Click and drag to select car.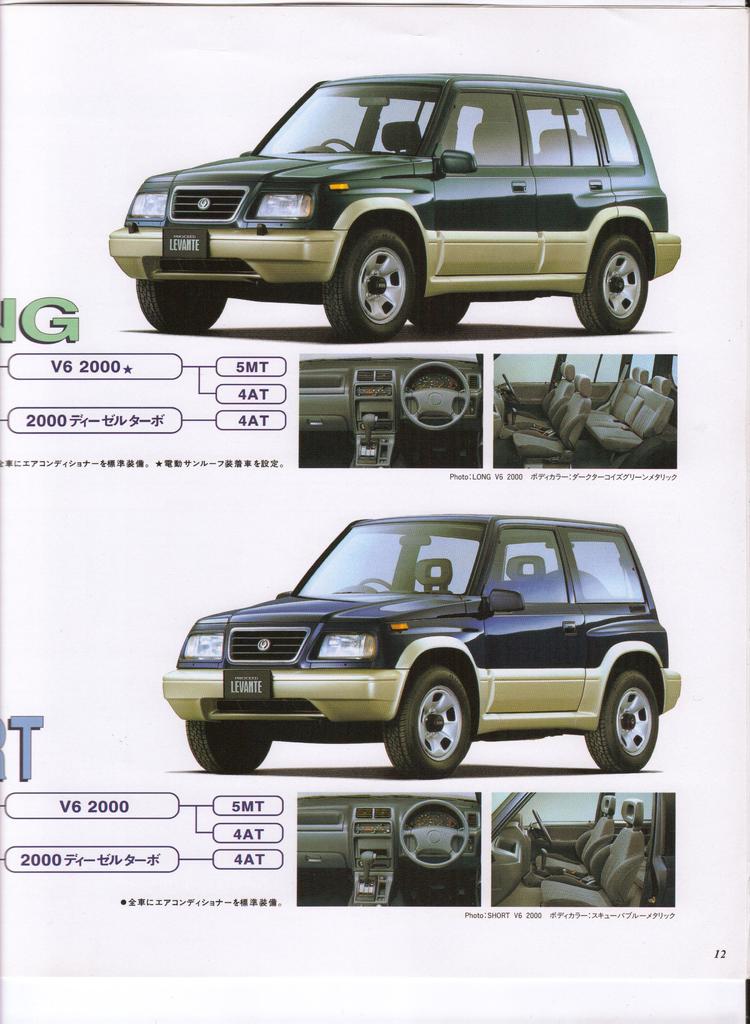
Selection: [490,794,676,908].
